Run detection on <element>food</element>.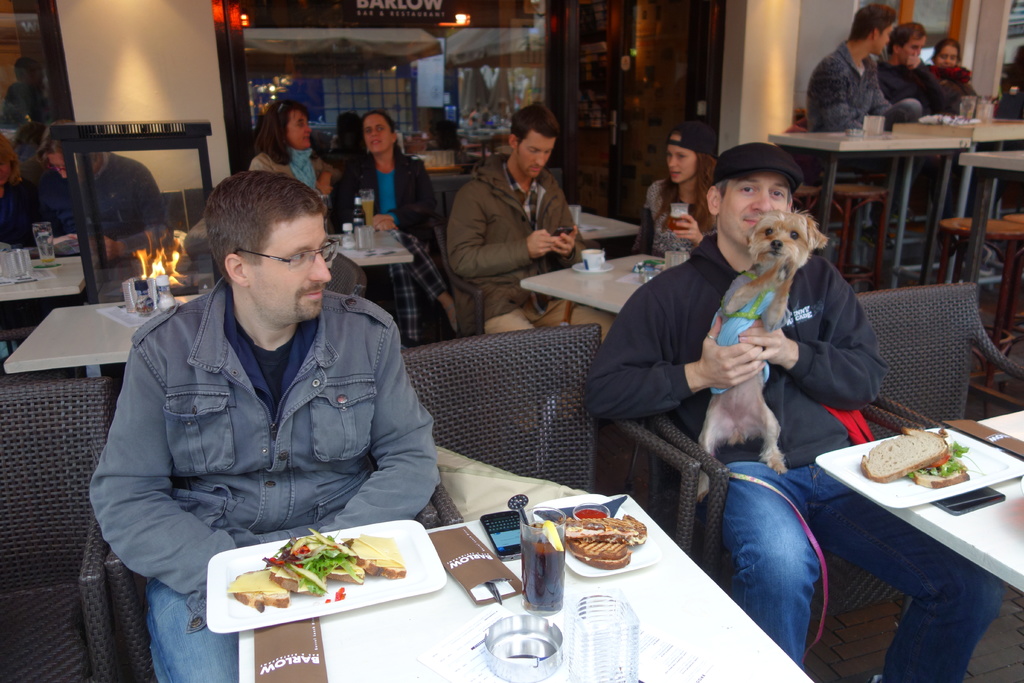
Result: Rect(557, 518, 652, 578).
